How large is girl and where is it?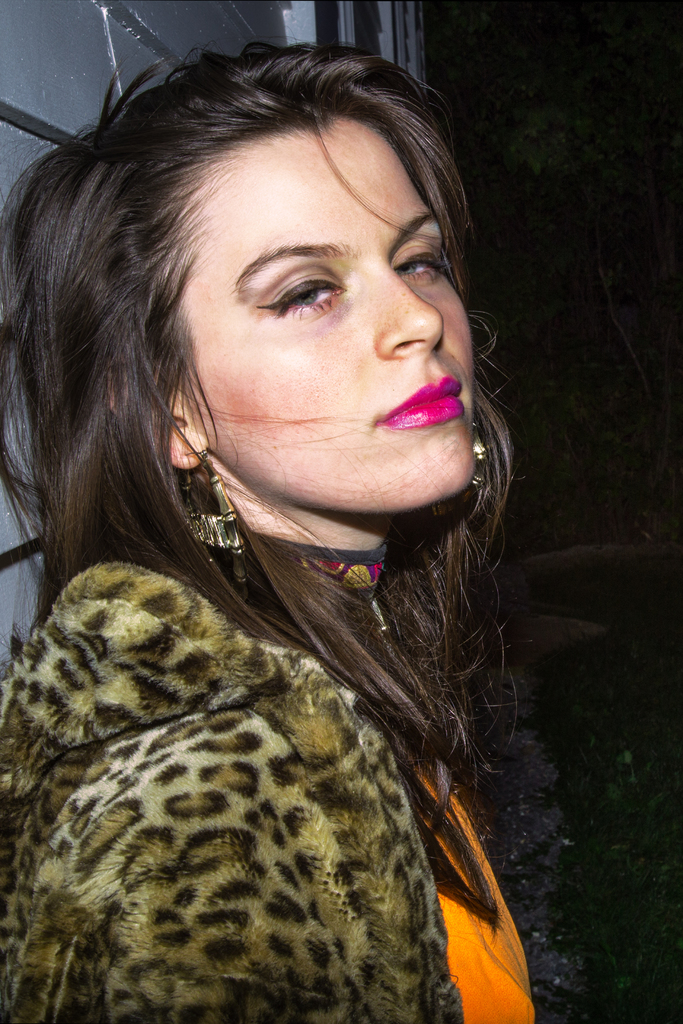
Bounding box: x1=0, y1=34, x2=537, y2=1023.
